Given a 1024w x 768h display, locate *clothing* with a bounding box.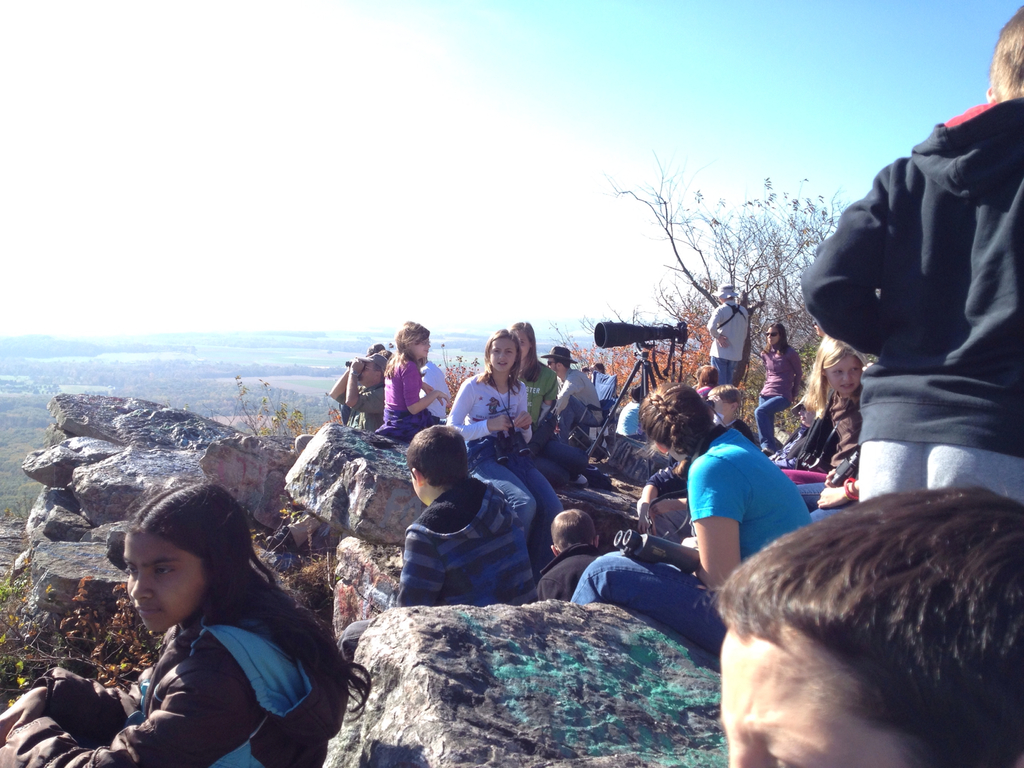
Located: pyautogui.locateOnScreen(568, 426, 814, 656).
